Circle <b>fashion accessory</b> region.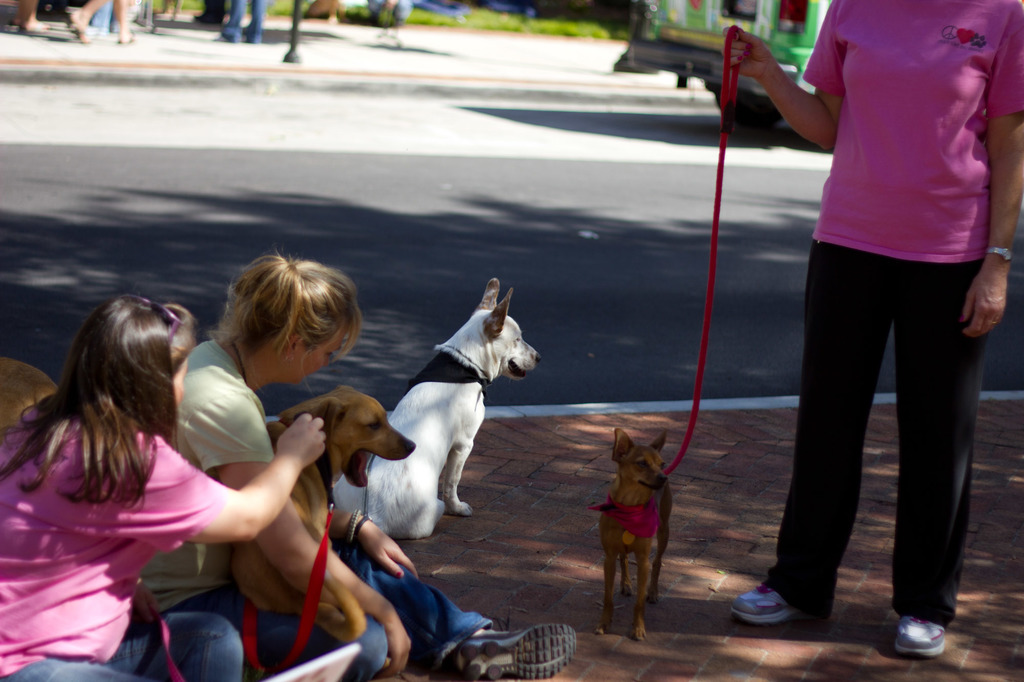
Region: bbox(591, 22, 743, 541).
